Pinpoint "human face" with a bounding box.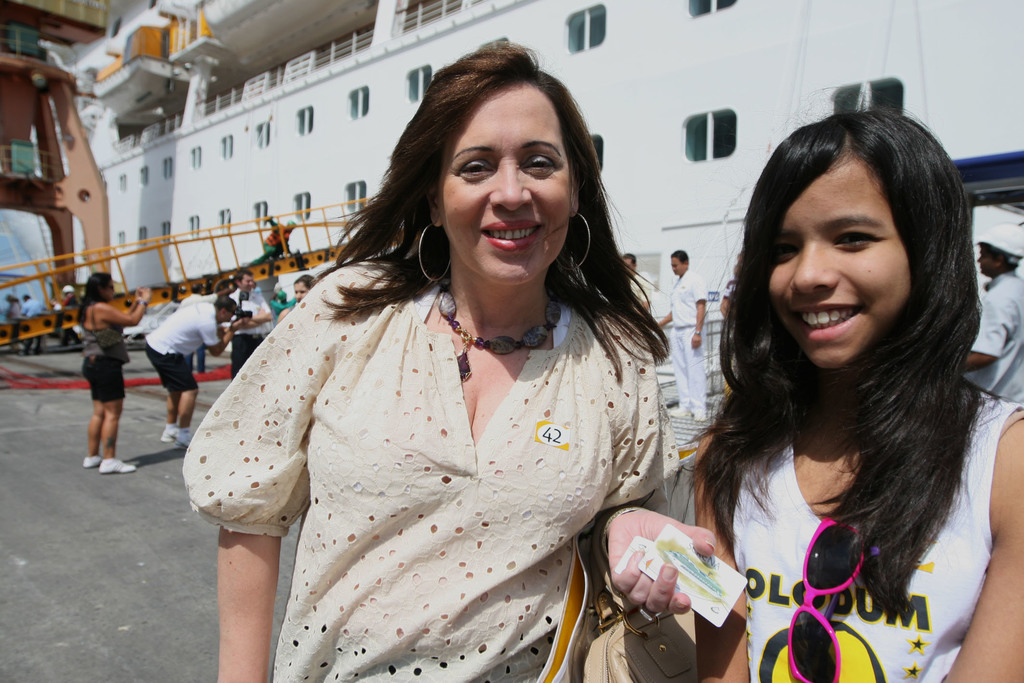
rect(622, 256, 634, 267).
